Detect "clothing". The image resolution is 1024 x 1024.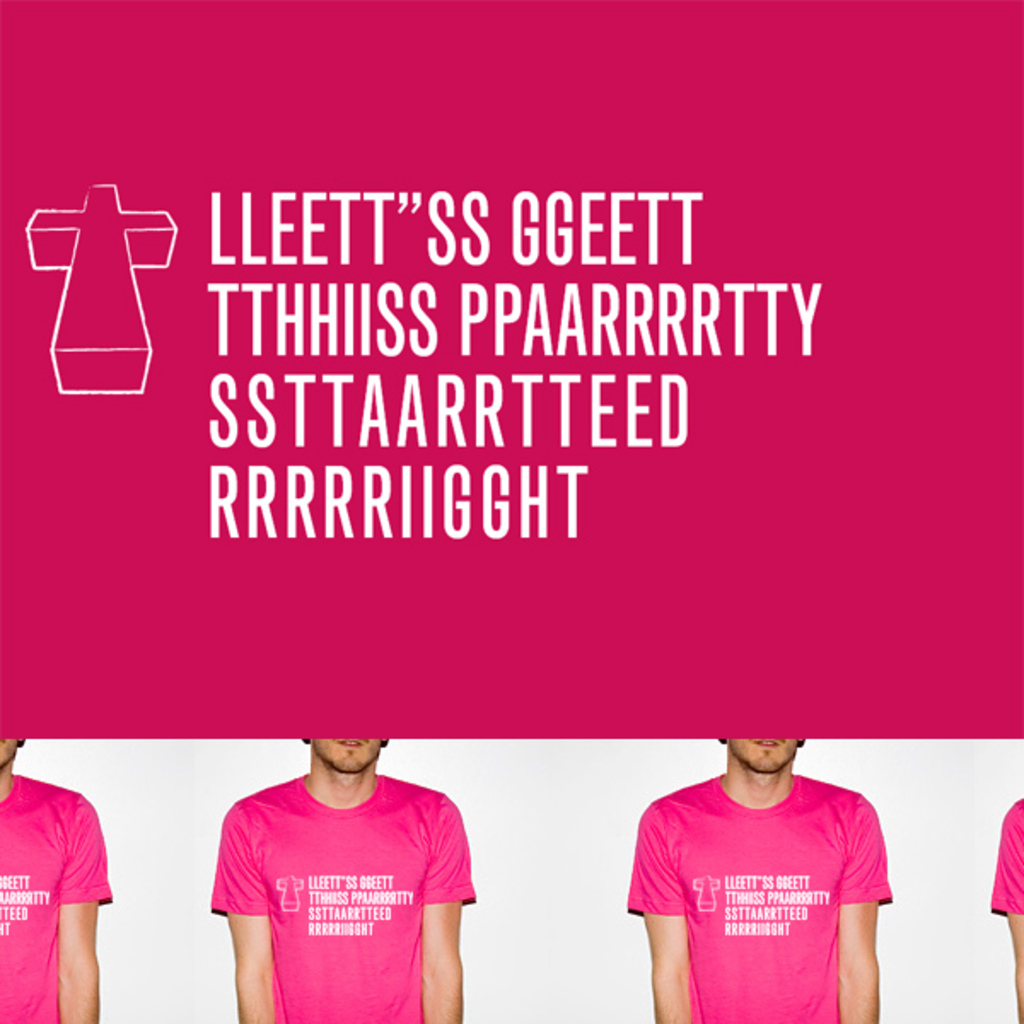
detection(0, 765, 113, 1022).
